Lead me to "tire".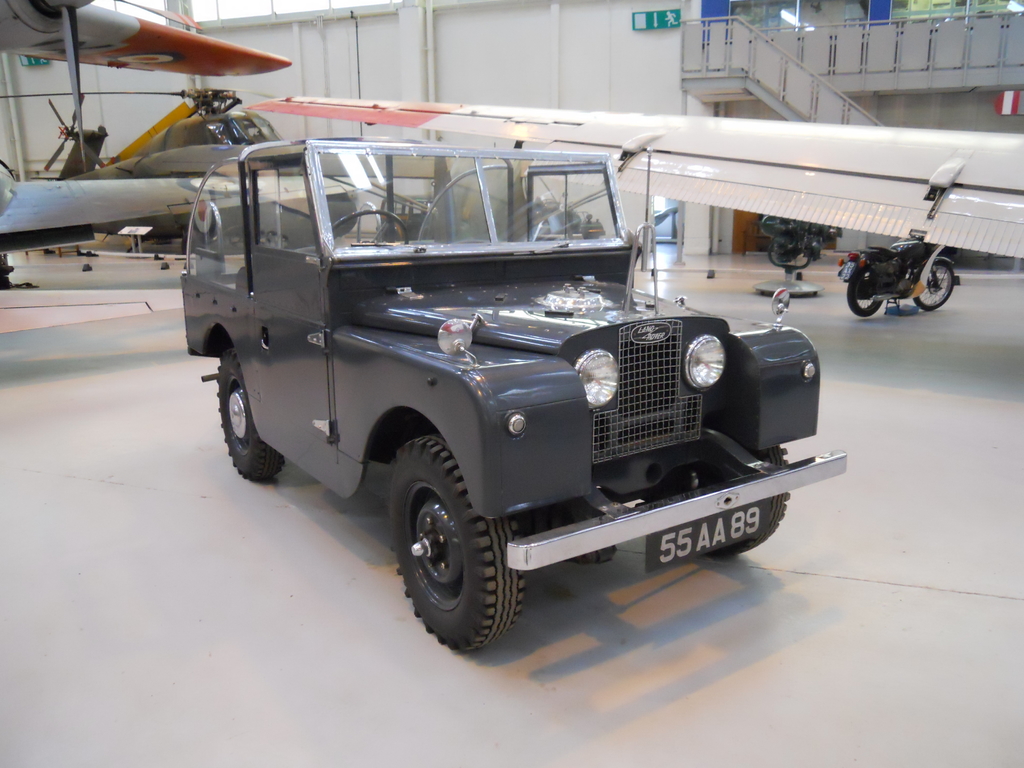
Lead to l=216, t=348, r=280, b=482.
